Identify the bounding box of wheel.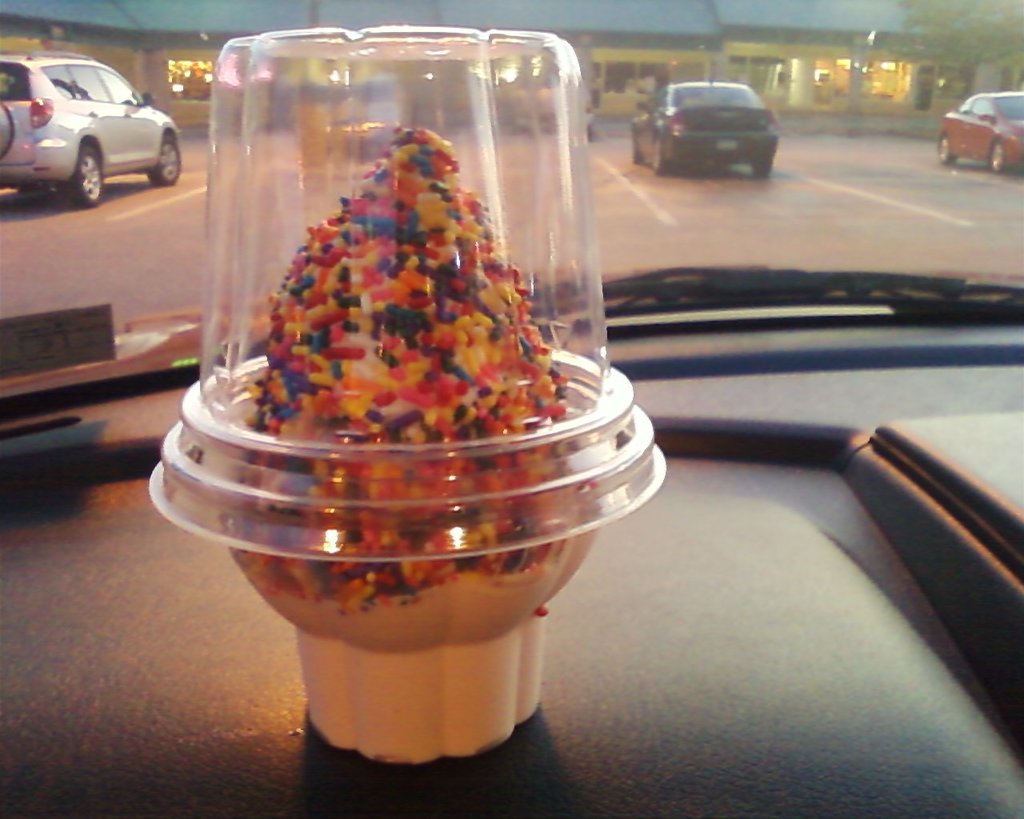
69, 148, 102, 207.
